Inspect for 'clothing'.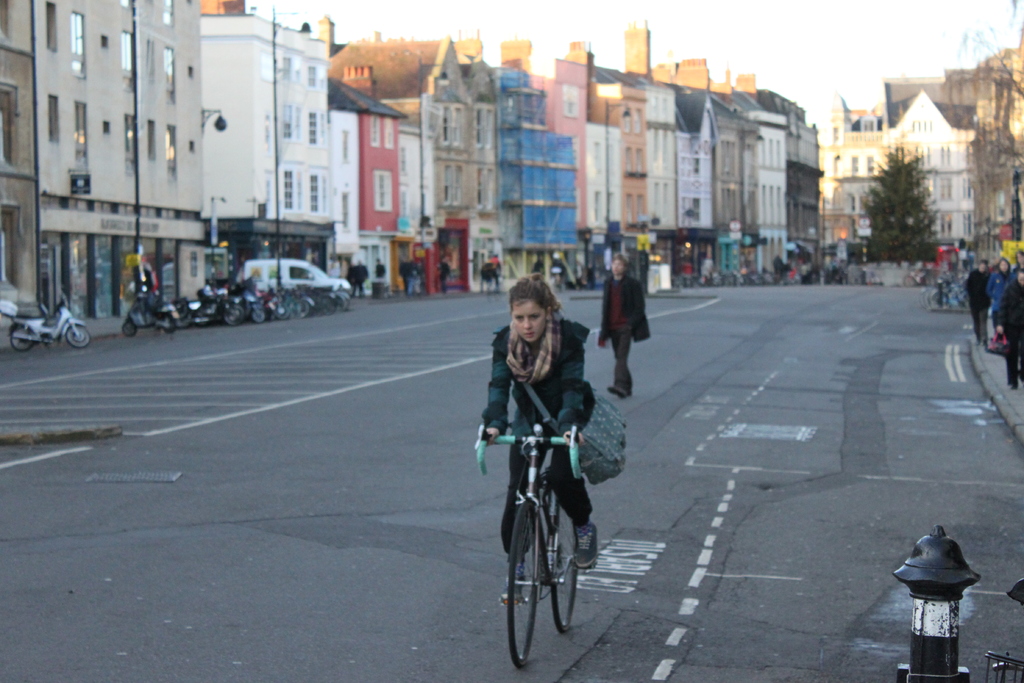
Inspection: bbox(396, 259, 412, 293).
